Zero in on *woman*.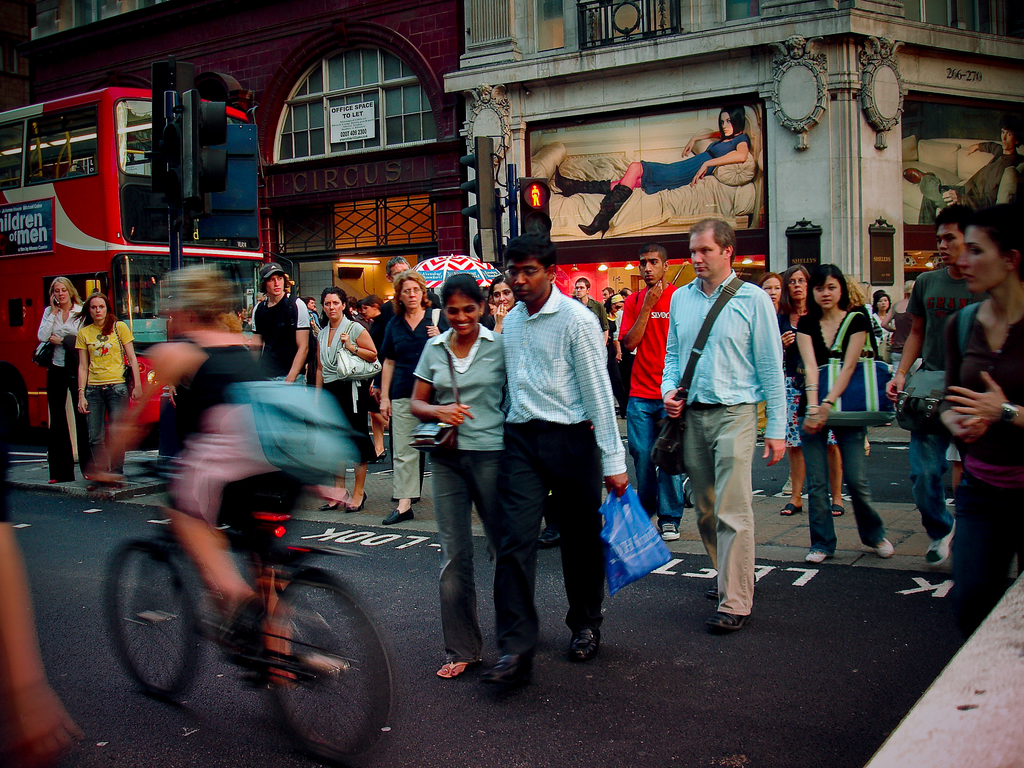
Zeroed in: detection(311, 286, 382, 510).
